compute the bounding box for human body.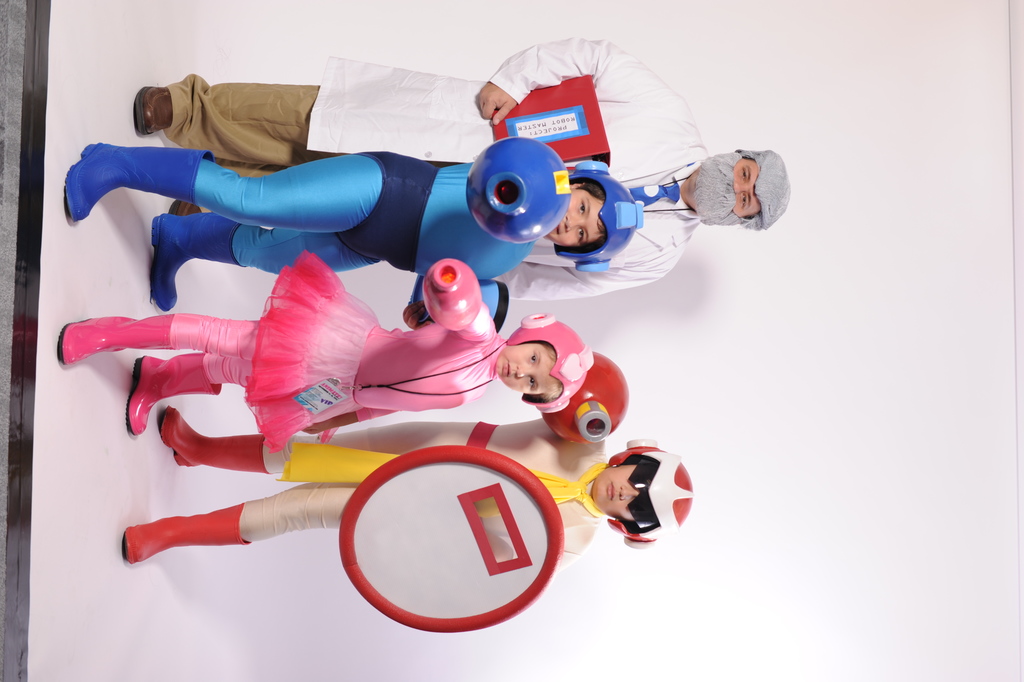
bbox=(59, 247, 596, 454).
